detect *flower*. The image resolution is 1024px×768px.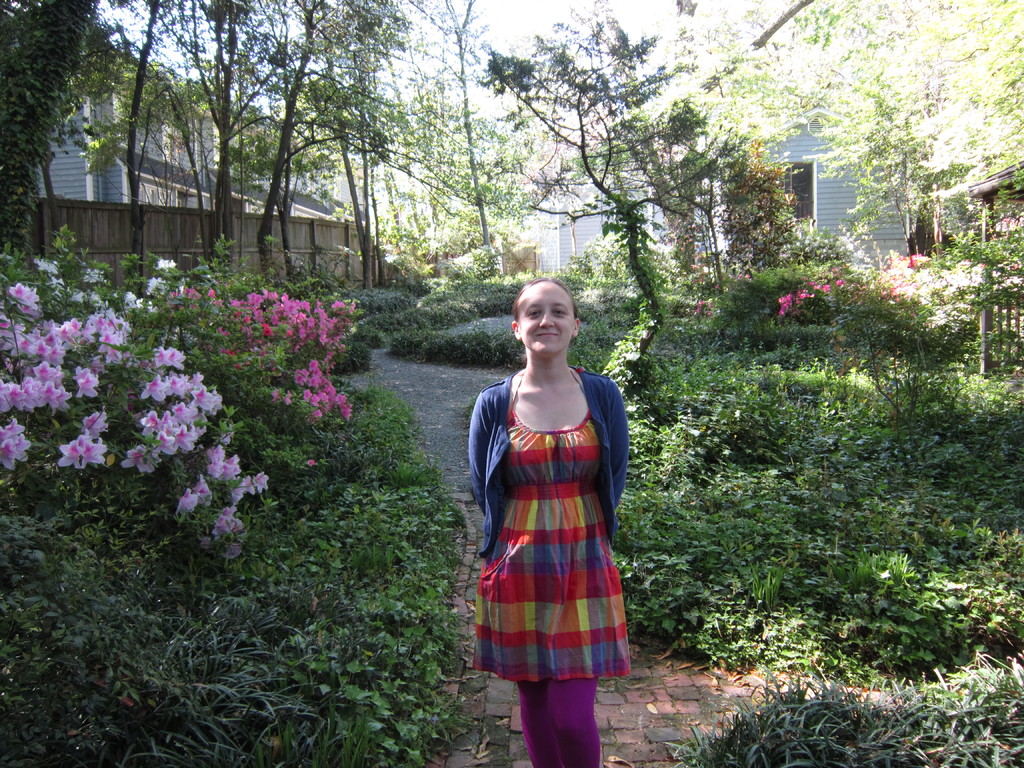
bbox=(157, 346, 187, 372).
